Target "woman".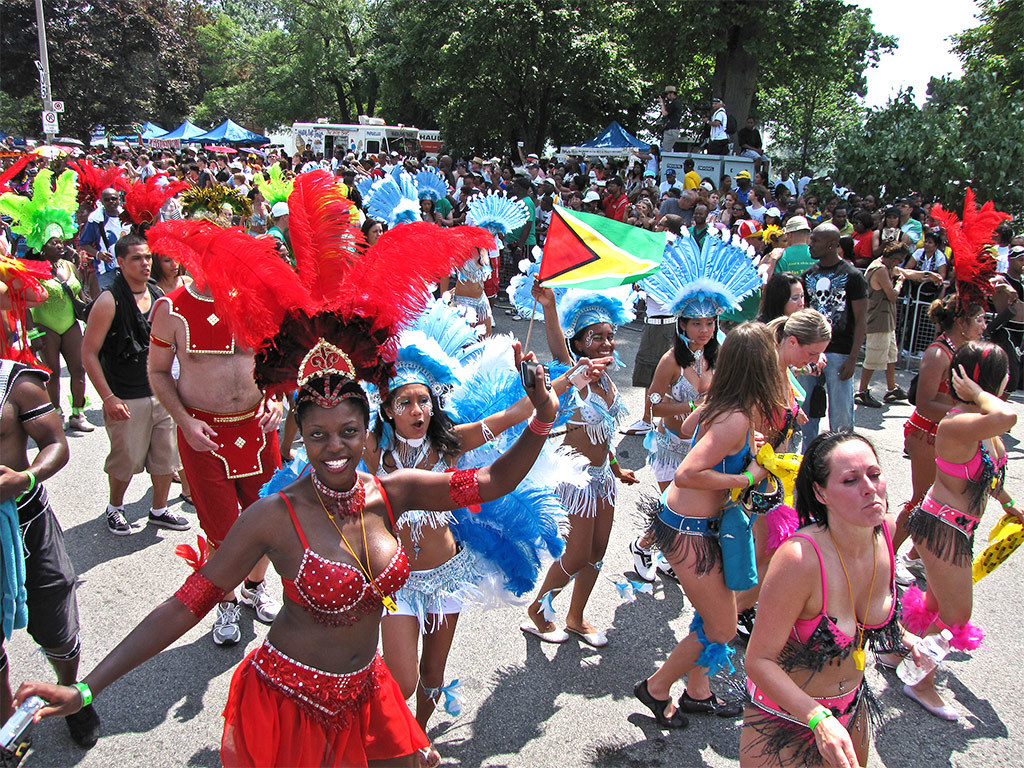
Target region: {"x1": 365, "y1": 358, "x2": 616, "y2": 727}.
